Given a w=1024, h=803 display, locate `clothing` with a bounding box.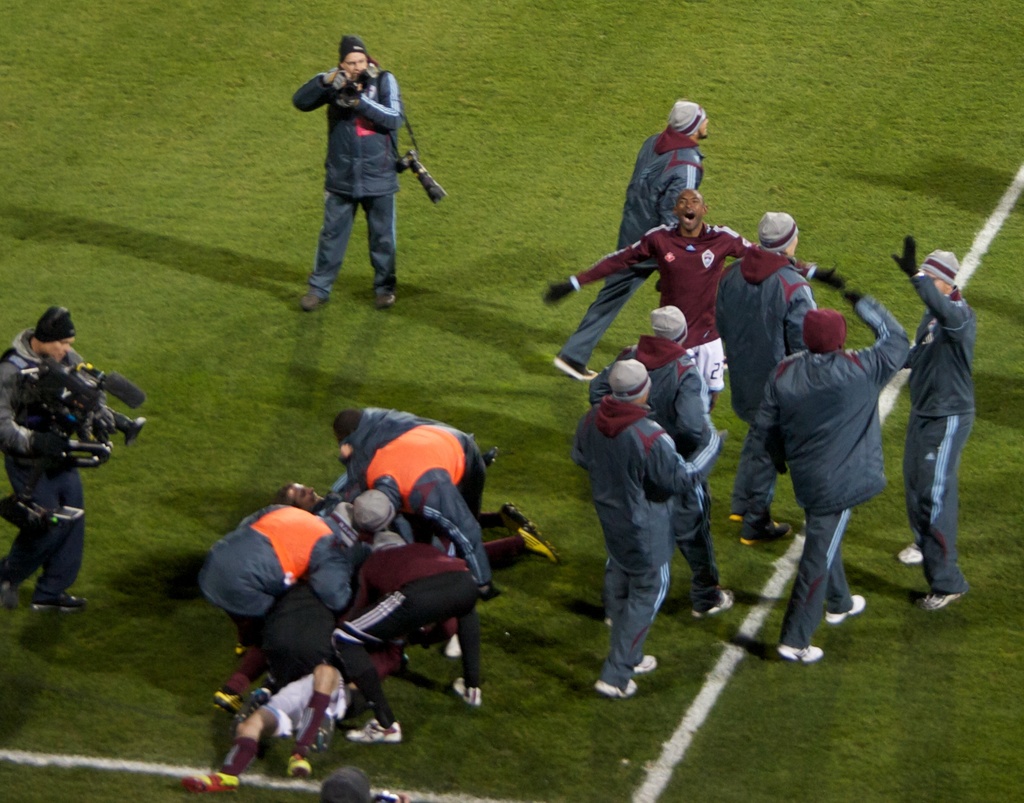
Located: 0, 332, 78, 602.
